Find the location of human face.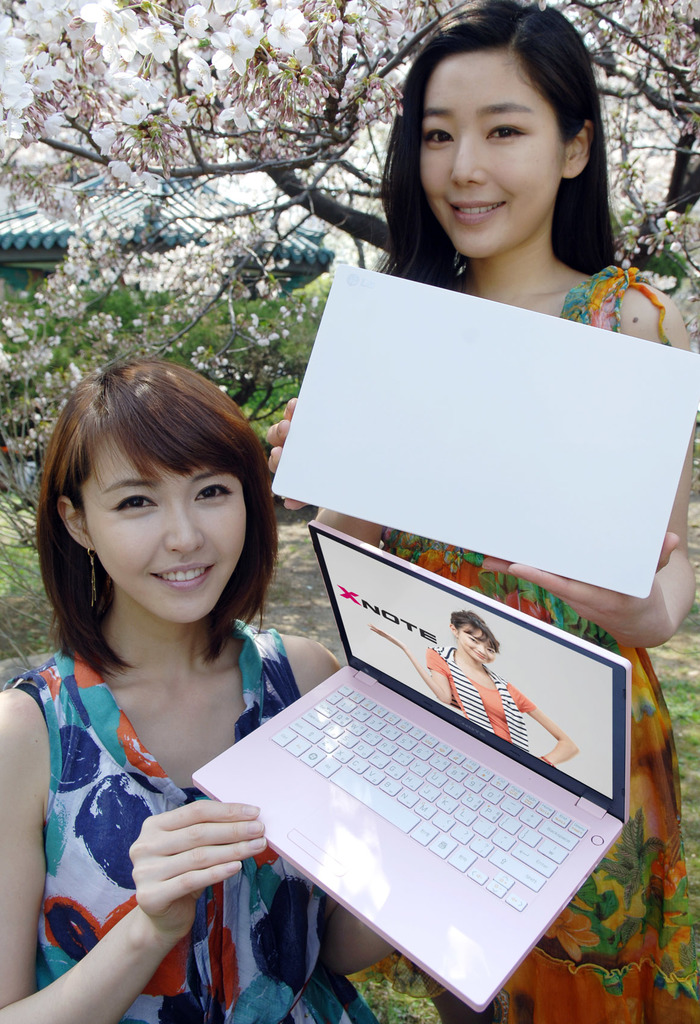
Location: detection(83, 433, 243, 623).
